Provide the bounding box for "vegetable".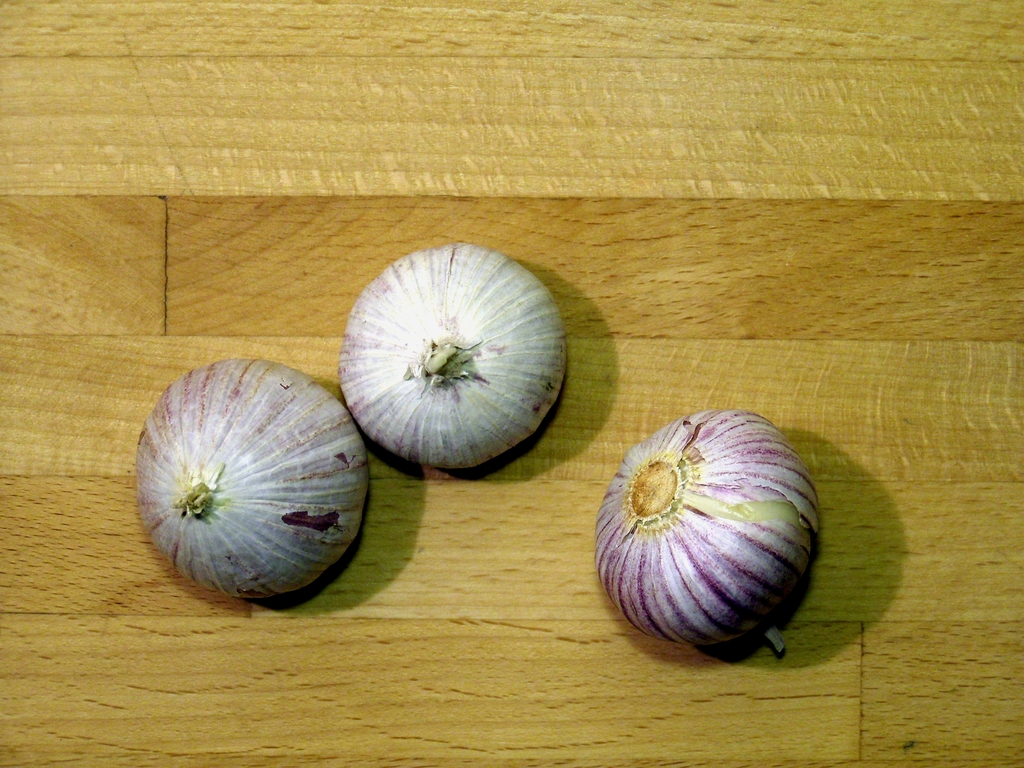
592, 404, 821, 661.
